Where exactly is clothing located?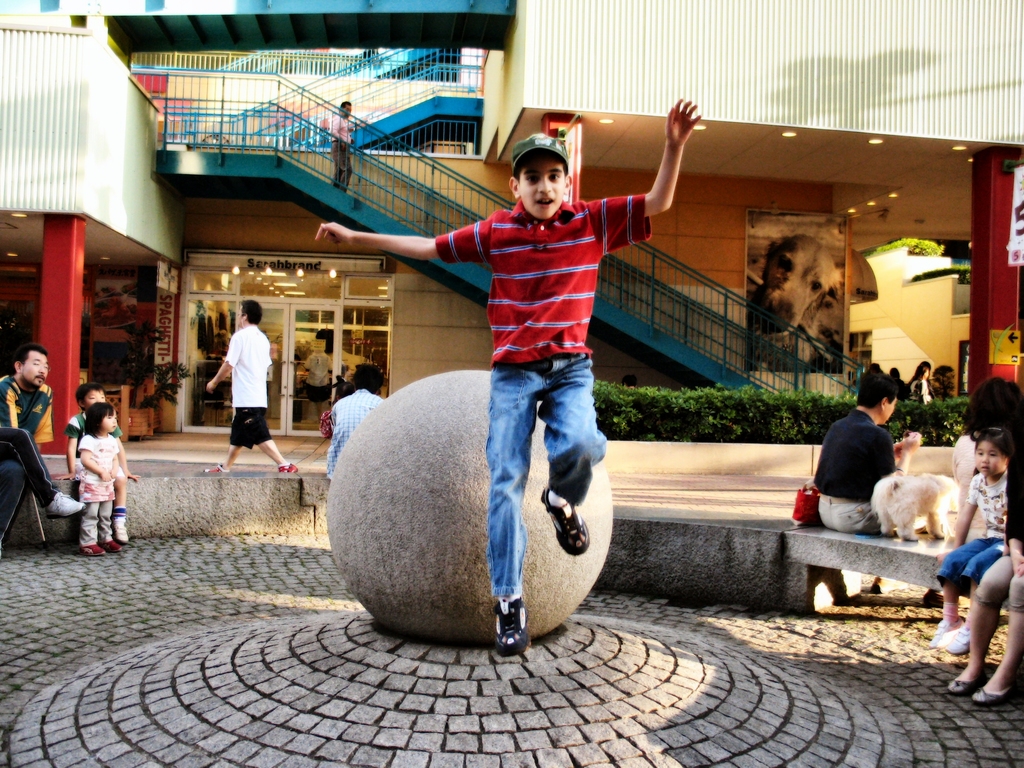
Its bounding box is (left=929, top=466, right=1020, bottom=585).
